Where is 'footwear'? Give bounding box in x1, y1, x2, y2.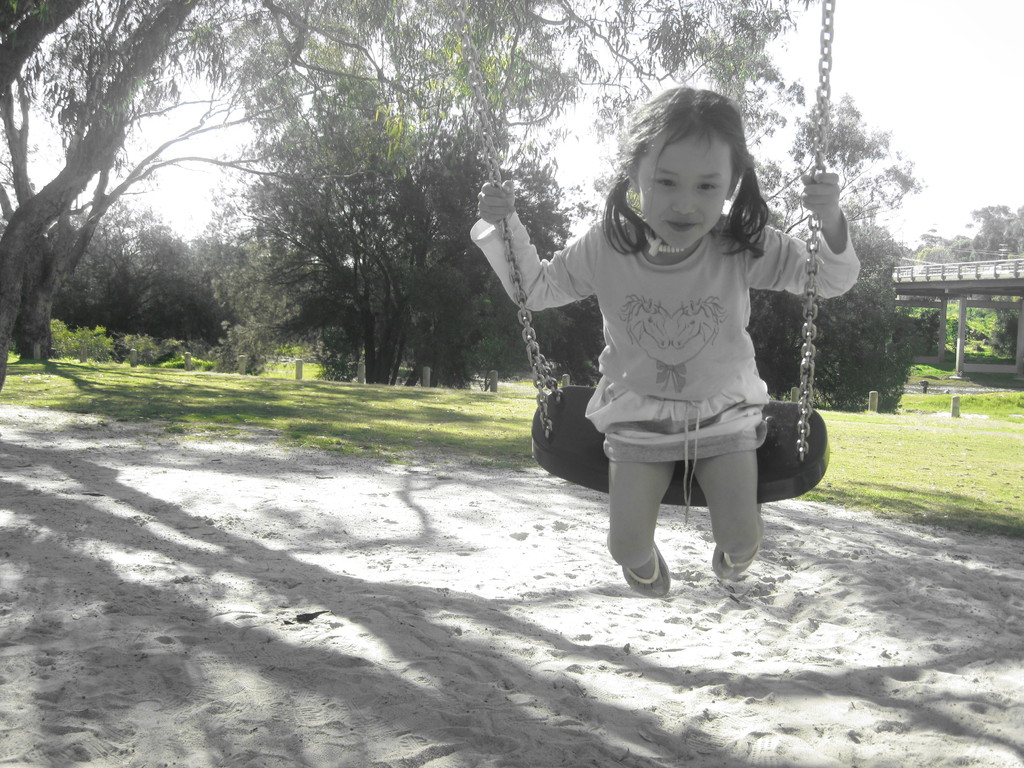
712, 549, 747, 588.
